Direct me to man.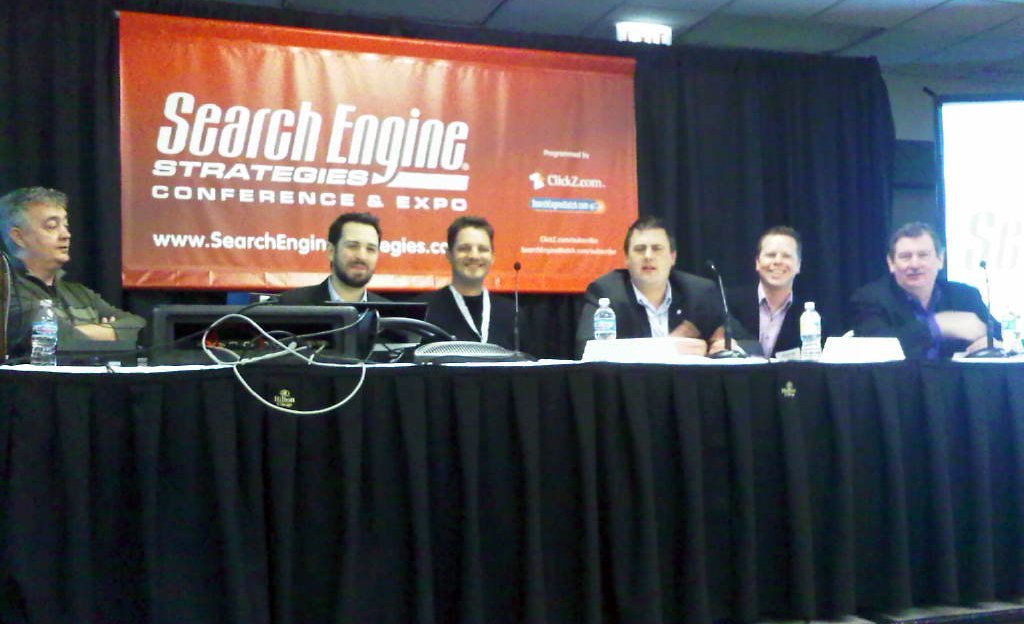
Direction: {"x1": 841, "y1": 221, "x2": 1004, "y2": 359}.
